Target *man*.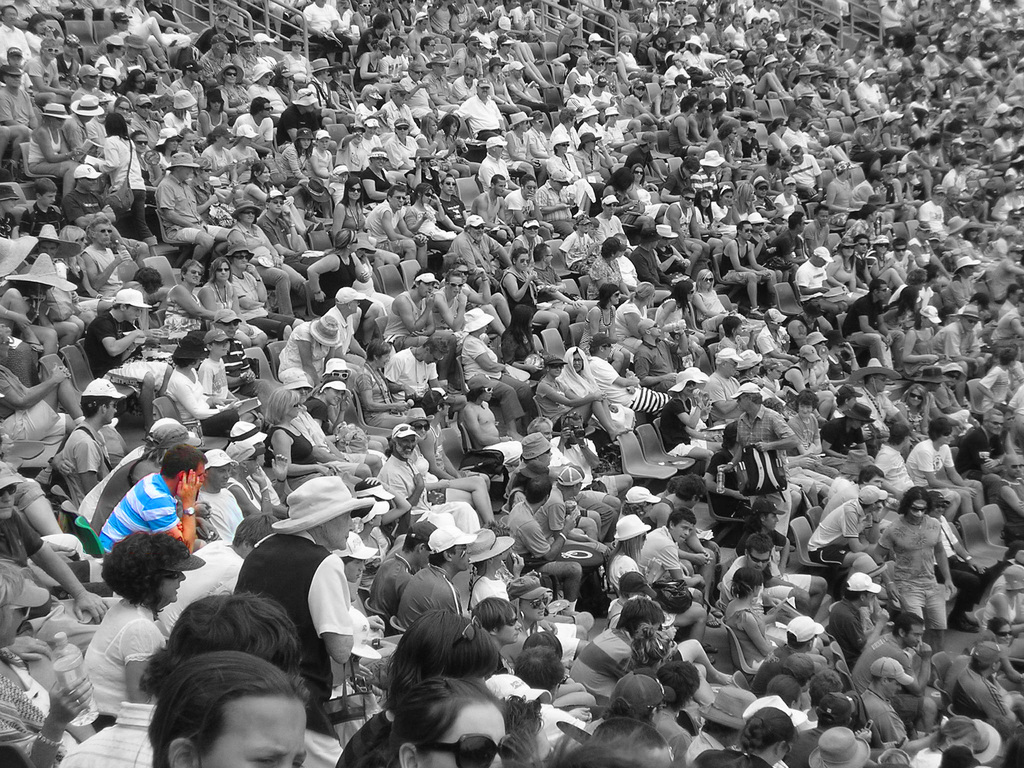
Target region: bbox(806, 209, 833, 255).
